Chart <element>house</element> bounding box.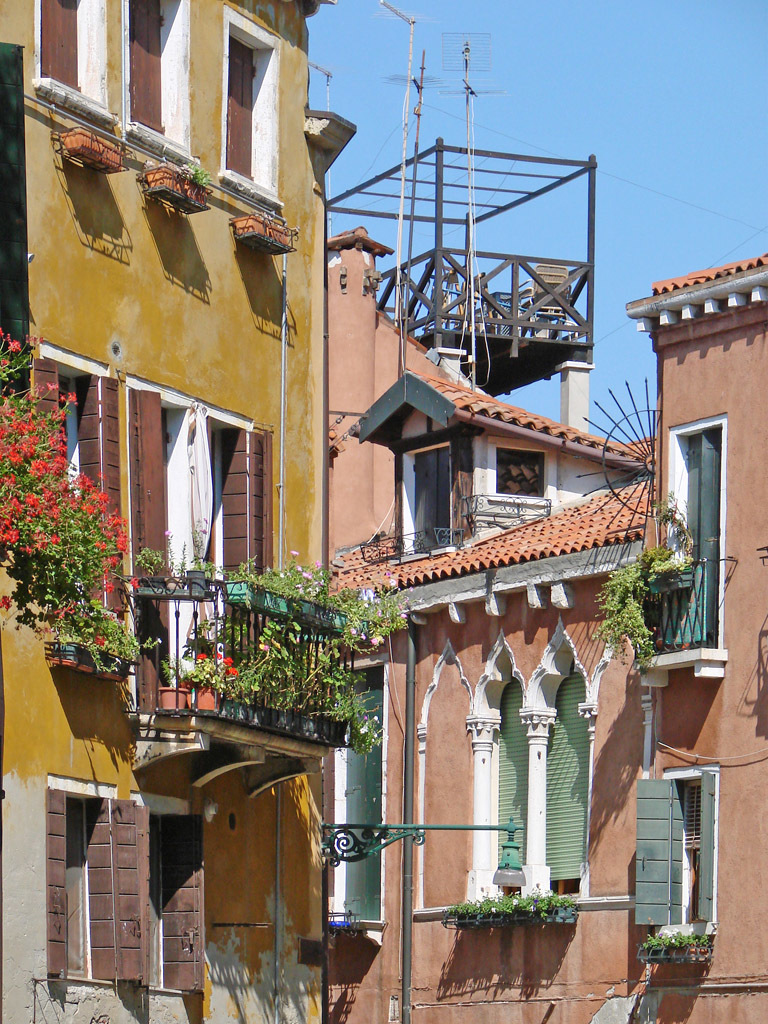
Charted: l=326, t=230, r=767, b=1023.
